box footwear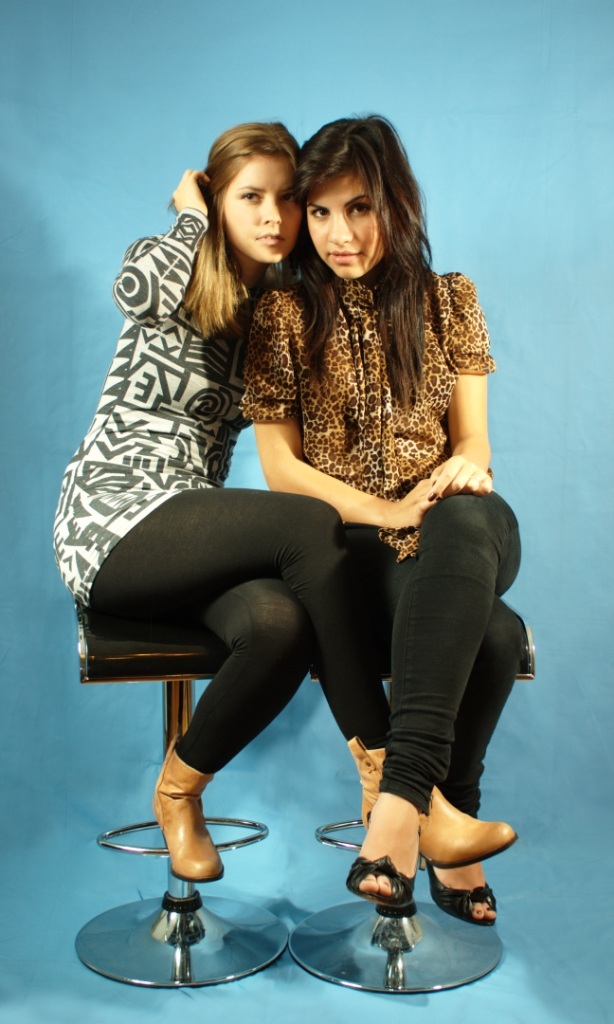
select_region(340, 737, 512, 870)
